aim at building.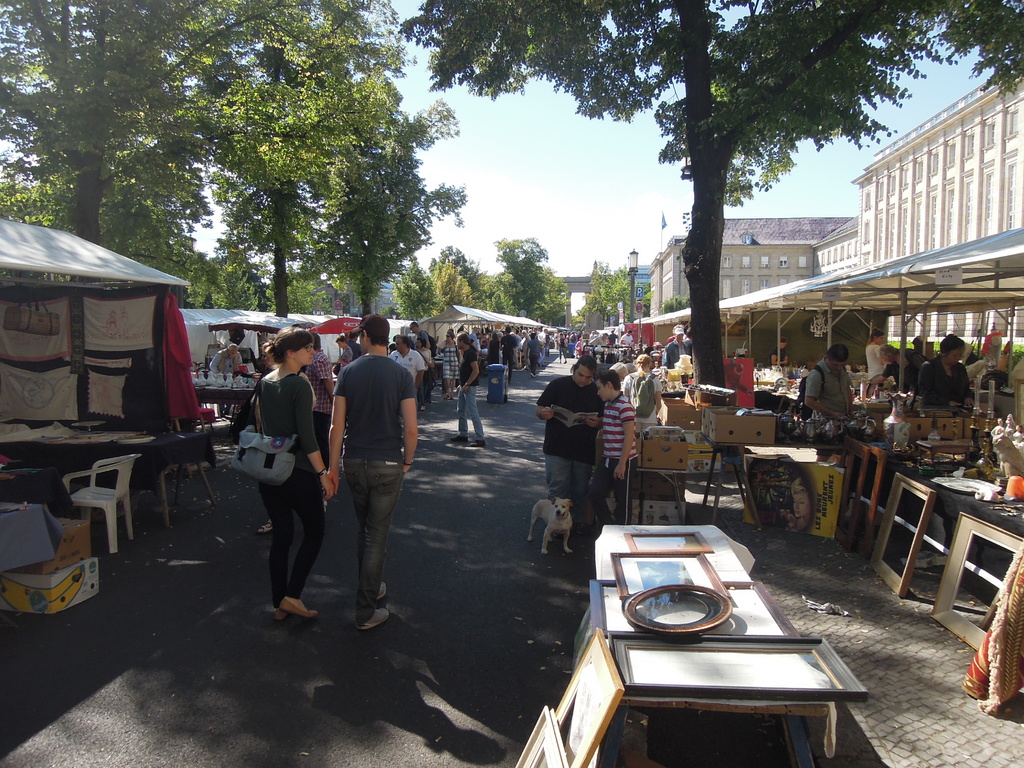
Aimed at (x1=648, y1=54, x2=1023, y2=361).
